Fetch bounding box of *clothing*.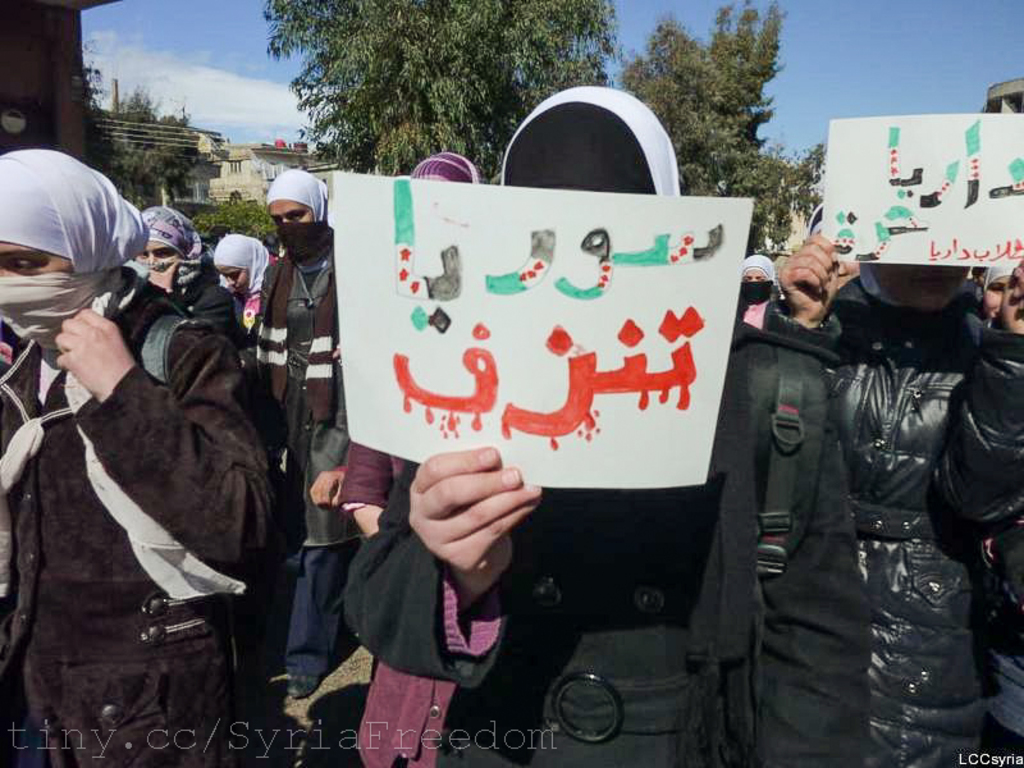
Bbox: {"x1": 335, "y1": 338, "x2": 876, "y2": 767}.
